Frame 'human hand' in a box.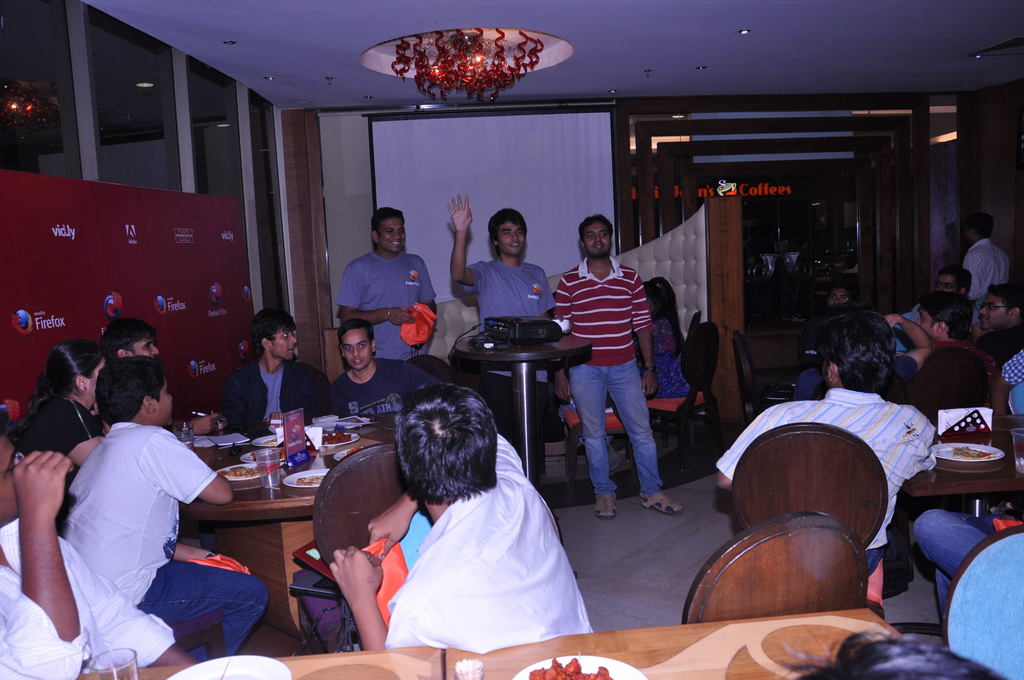
rect(990, 500, 1014, 513).
